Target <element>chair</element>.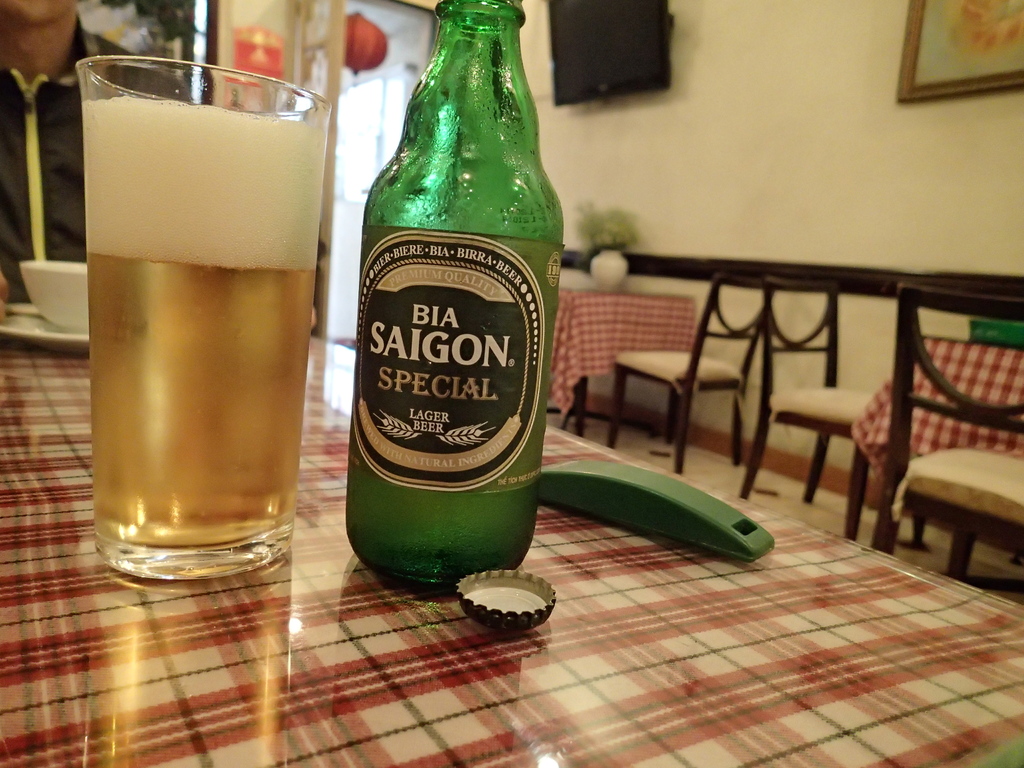
Target region: (608, 275, 777, 479).
